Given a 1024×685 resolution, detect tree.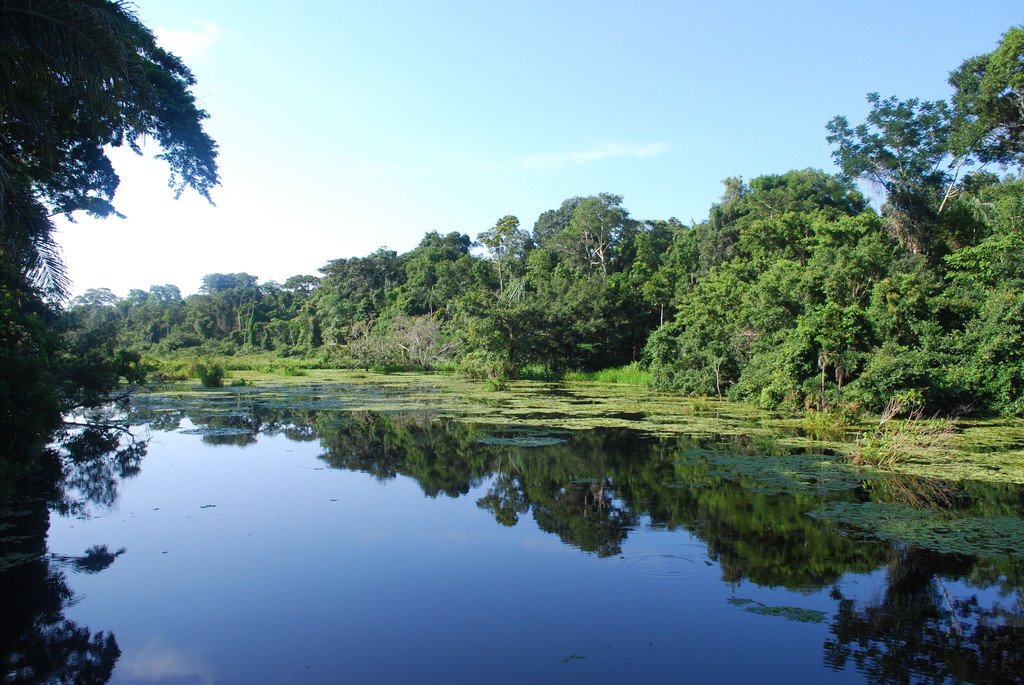
[853,216,1023,448].
